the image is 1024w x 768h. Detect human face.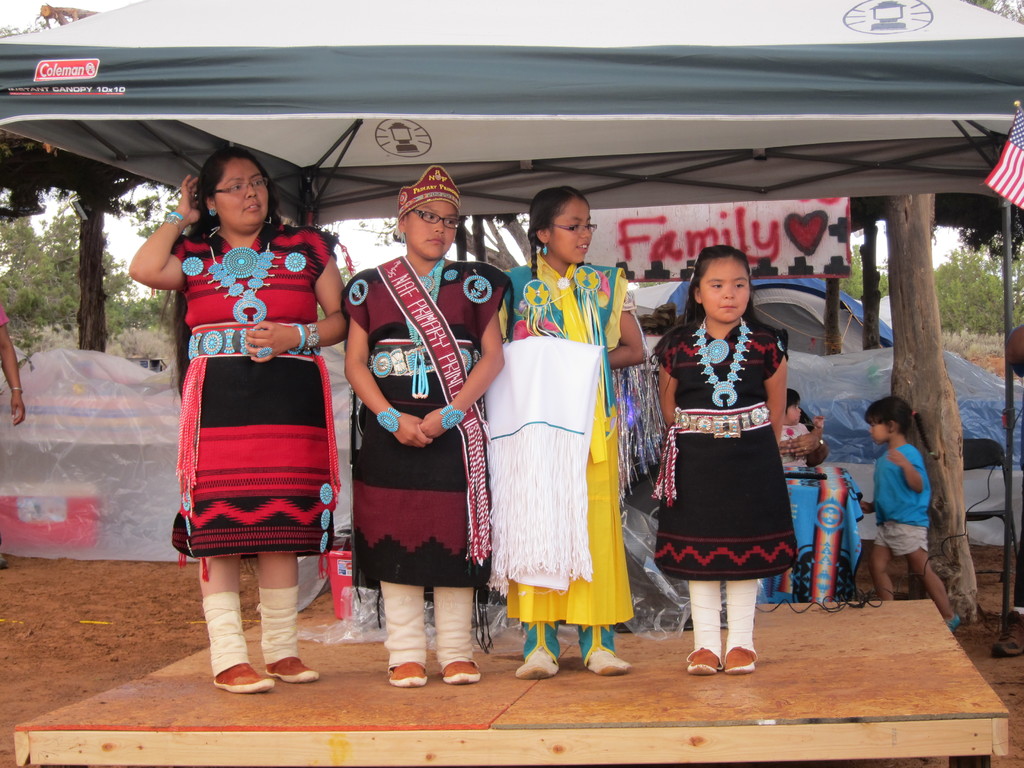
Detection: [x1=405, y1=196, x2=455, y2=260].
